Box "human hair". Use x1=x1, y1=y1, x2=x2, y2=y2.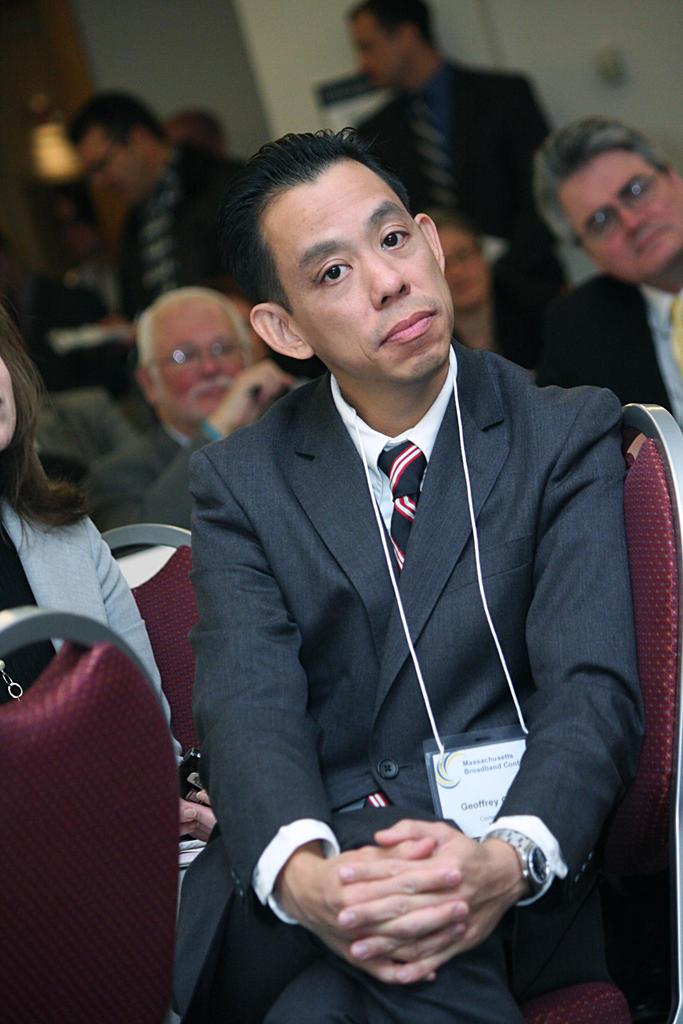
x1=347, y1=0, x2=436, y2=51.
